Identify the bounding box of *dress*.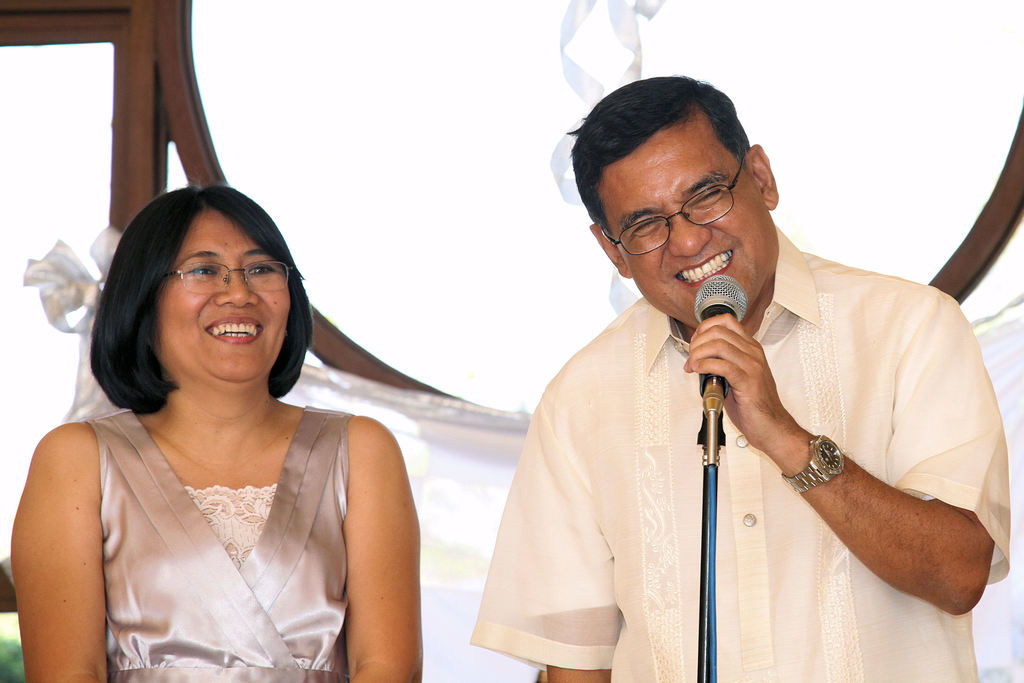
79, 404, 350, 682.
